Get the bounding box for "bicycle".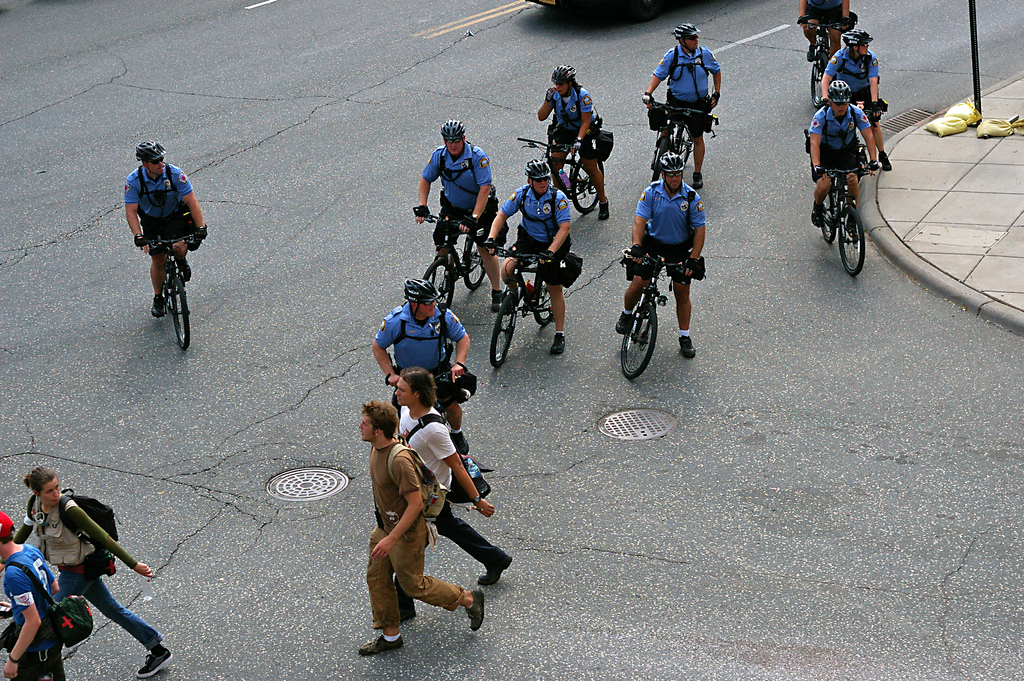
detection(814, 160, 878, 279).
